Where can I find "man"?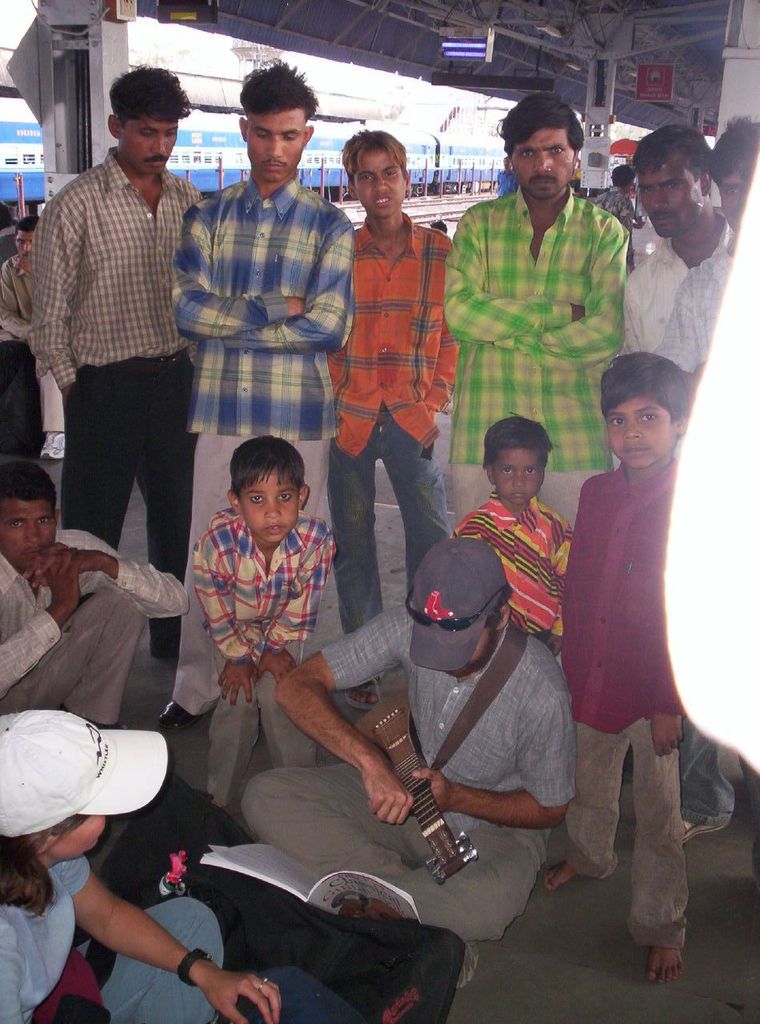
You can find it at 0,216,66,464.
